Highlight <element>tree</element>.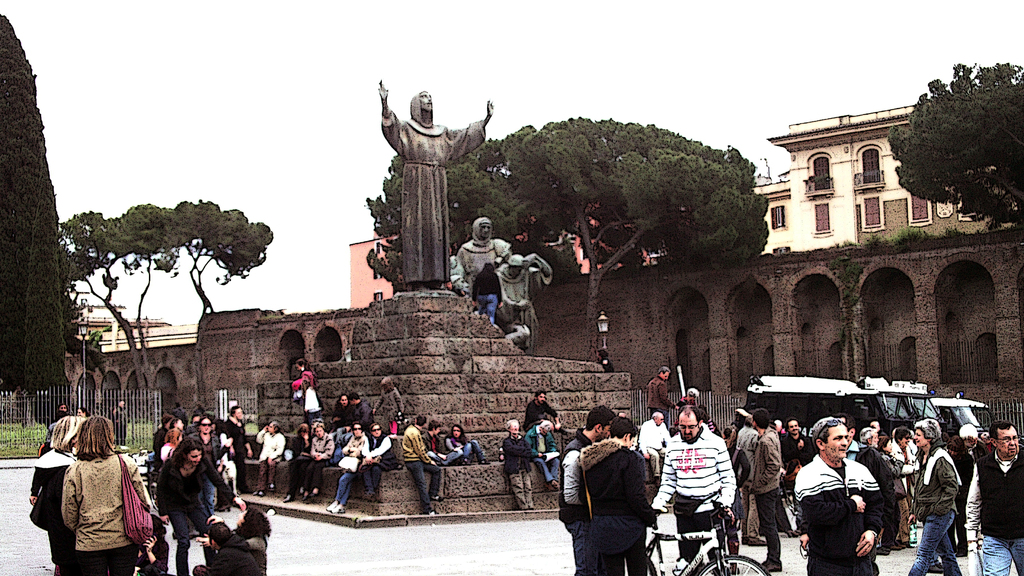
Highlighted region: (x1=909, y1=50, x2=1012, y2=219).
